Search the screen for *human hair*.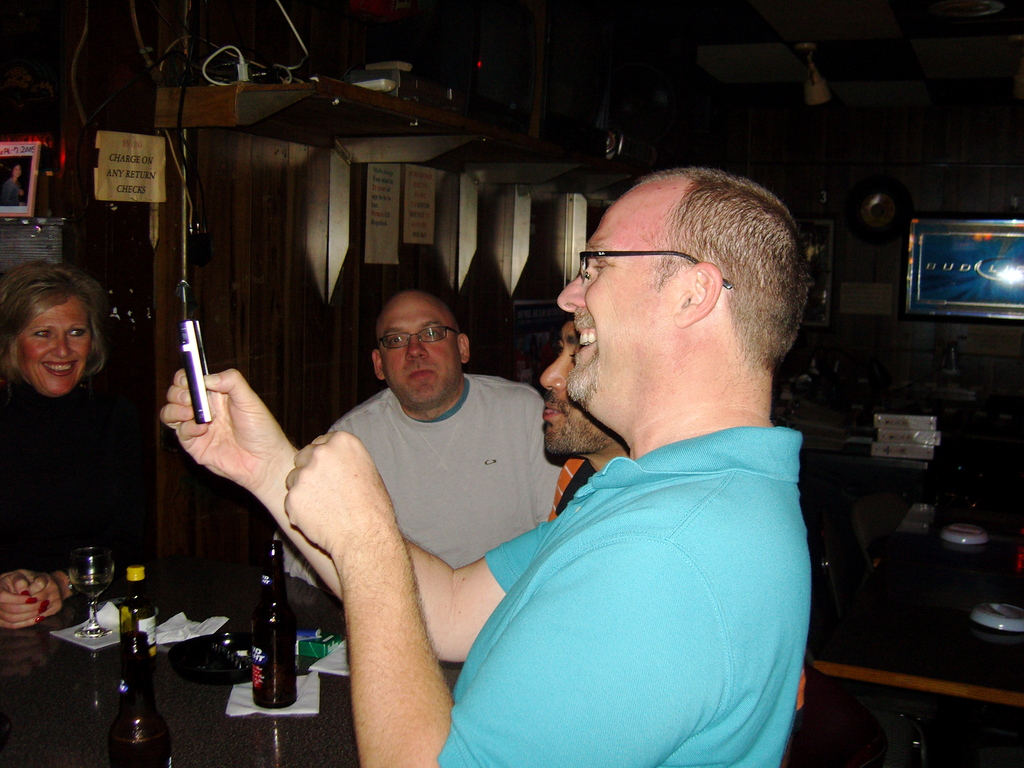
Found at bbox=(371, 288, 468, 404).
